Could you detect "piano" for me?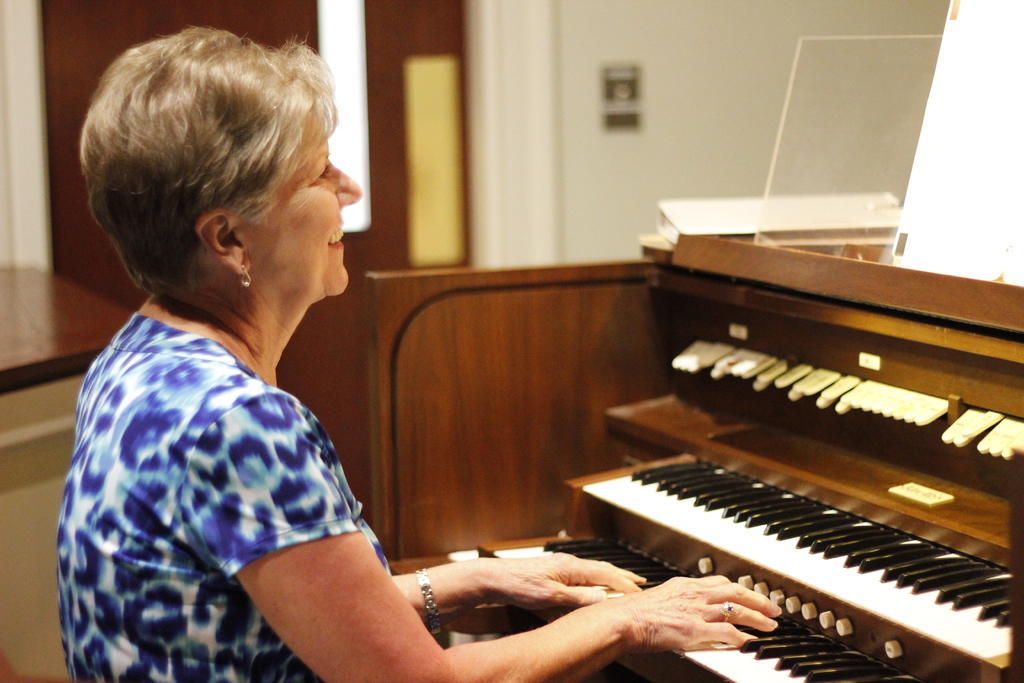
Detection result: box(474, 233, 1020, 682).
